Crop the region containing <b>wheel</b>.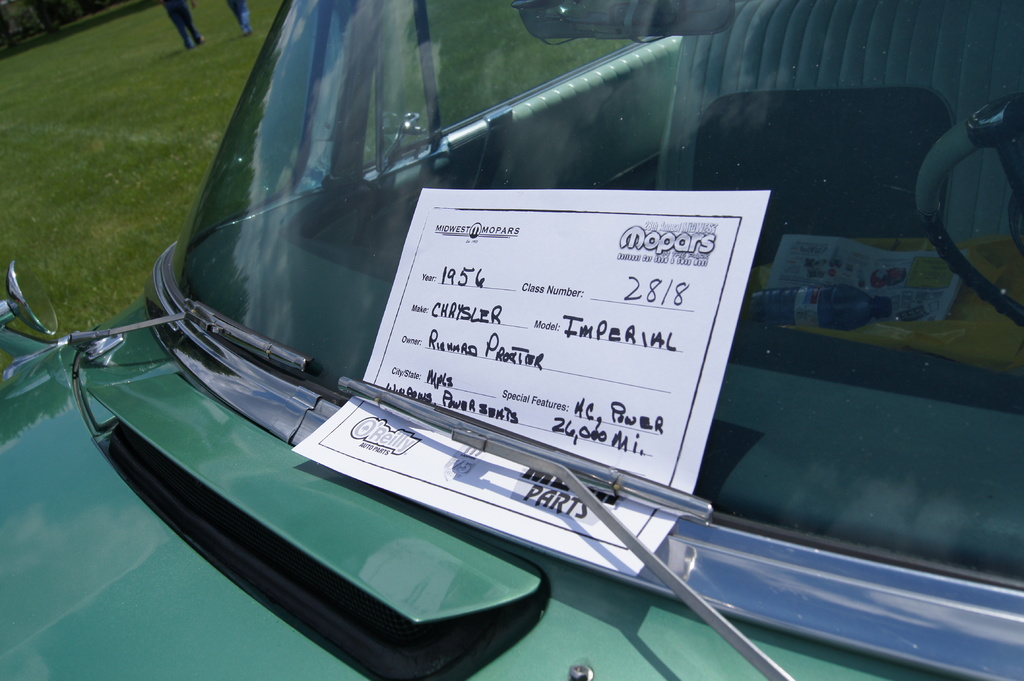
Crop region: x1=915, y1=89, x2=1023, y2=326.
